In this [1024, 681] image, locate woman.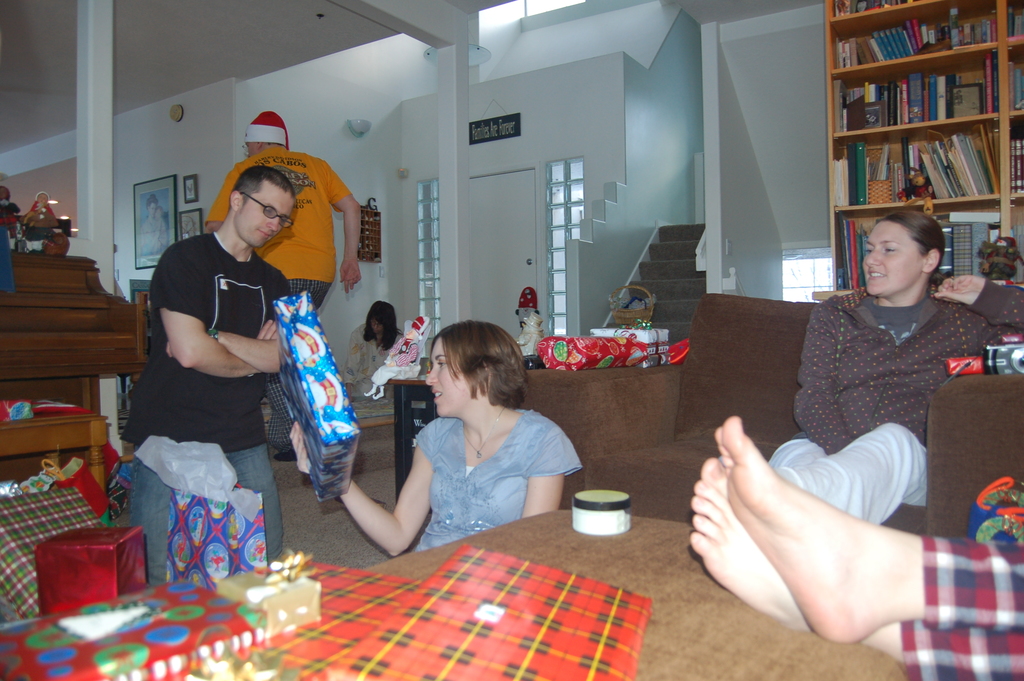
Bounding box: (289,319,580,558).
